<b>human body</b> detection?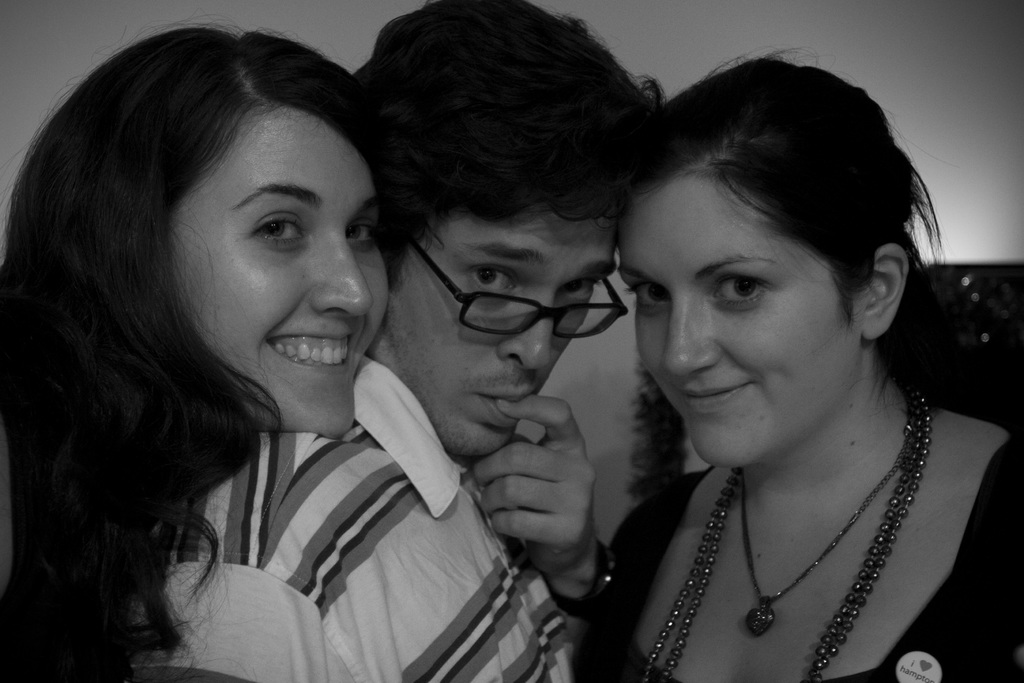
0/47/639/682
